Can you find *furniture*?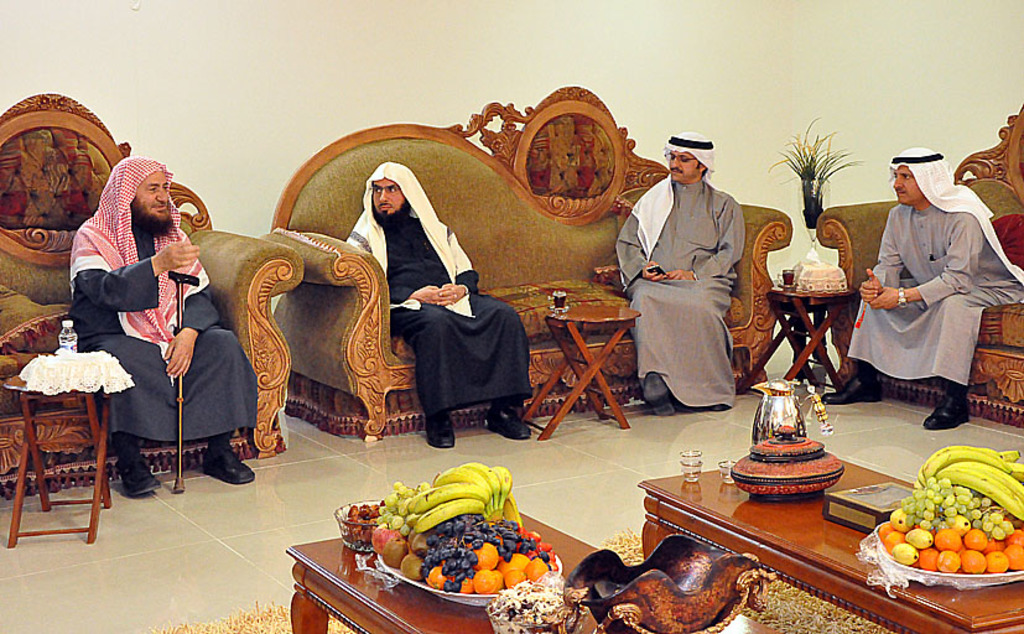
Yes, bounding box: bbox=(9, 349, 134, 544).
